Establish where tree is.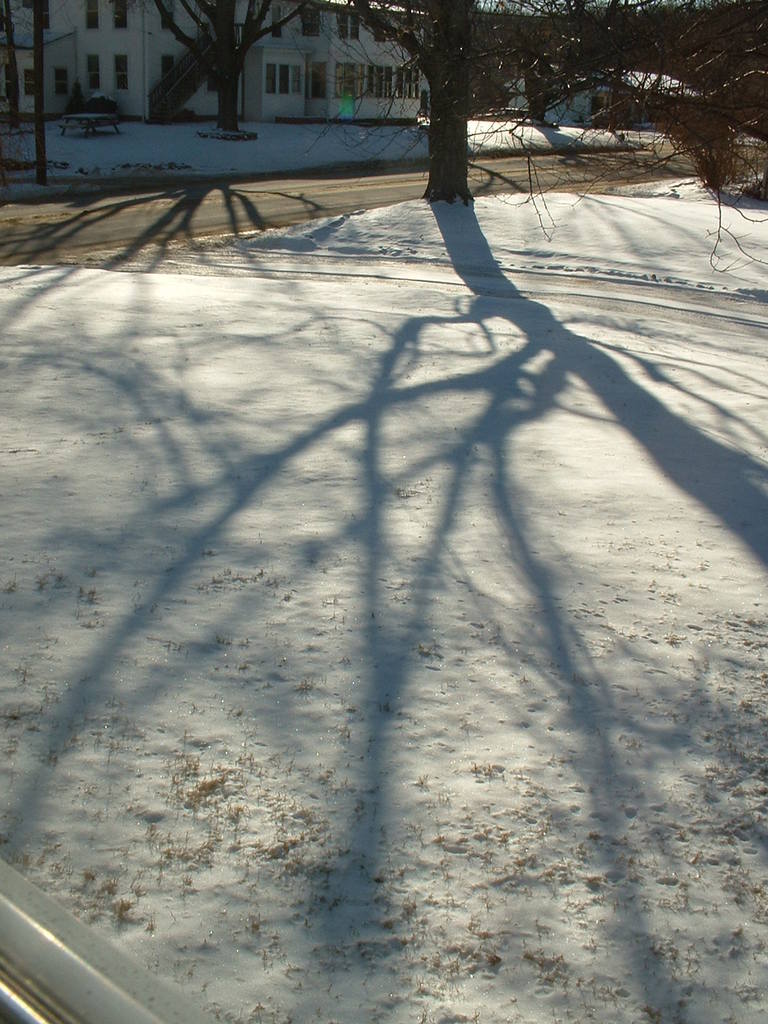
Established at BBox(154, 0, 317, 132).
